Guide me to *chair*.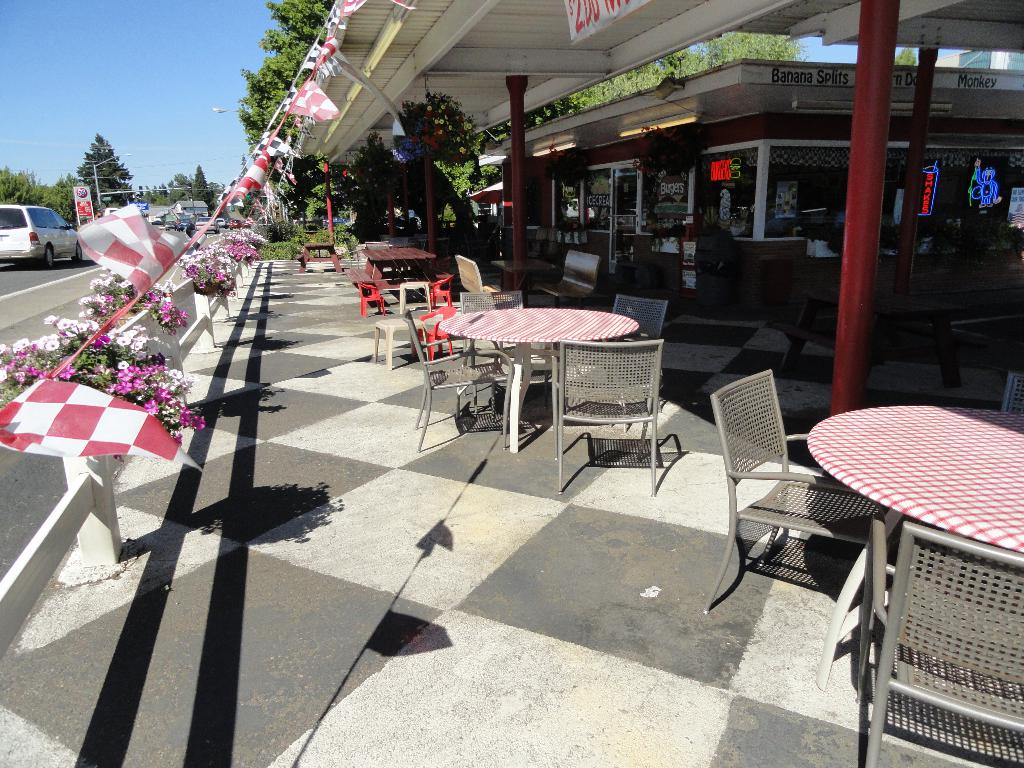
Guidance: detection(548, 346, 654, 495).
